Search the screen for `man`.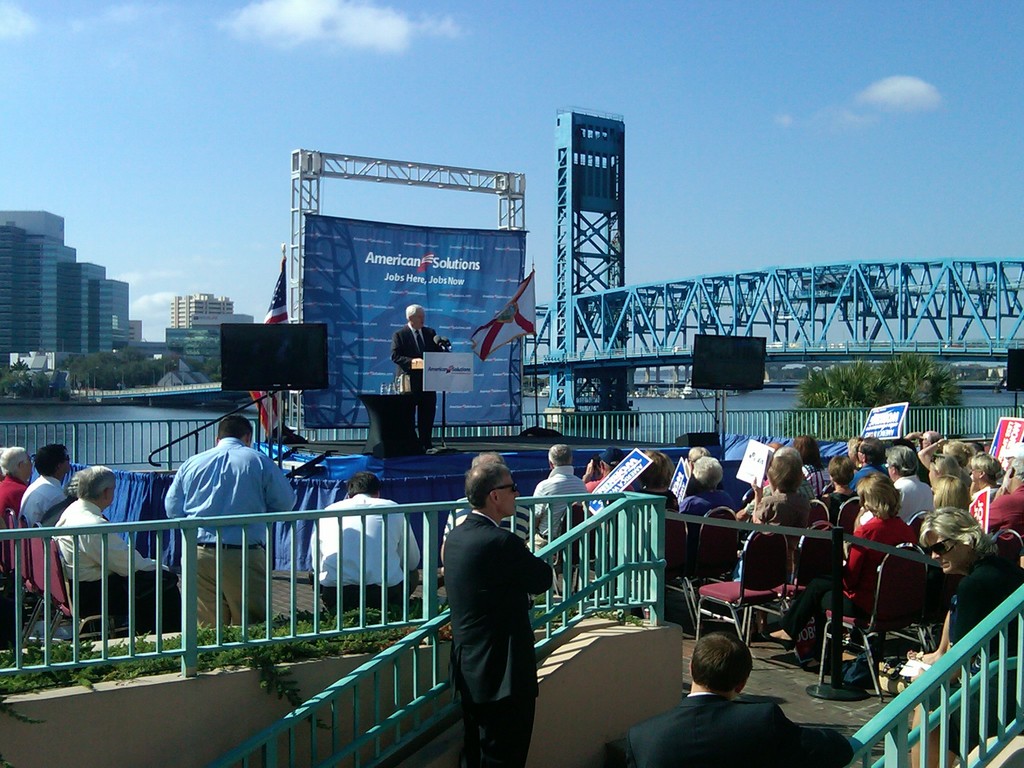
Found at <box>852,436,883,491</box>.
